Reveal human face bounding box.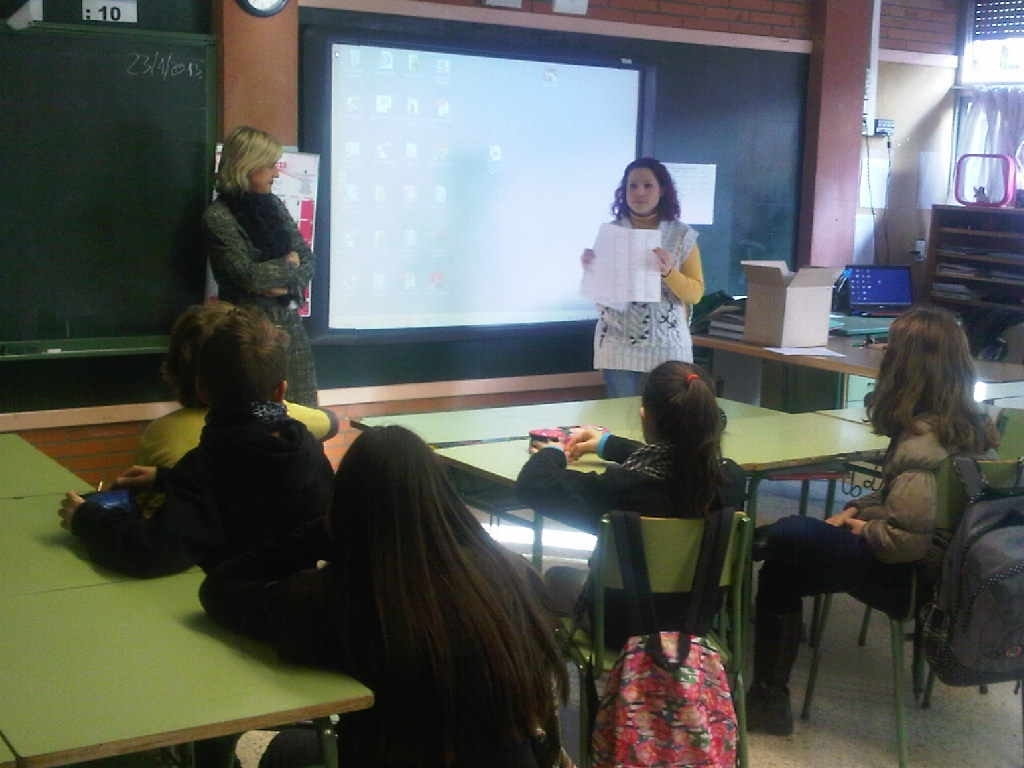
Revealed: l=626, t=167, r=660, b=213.
